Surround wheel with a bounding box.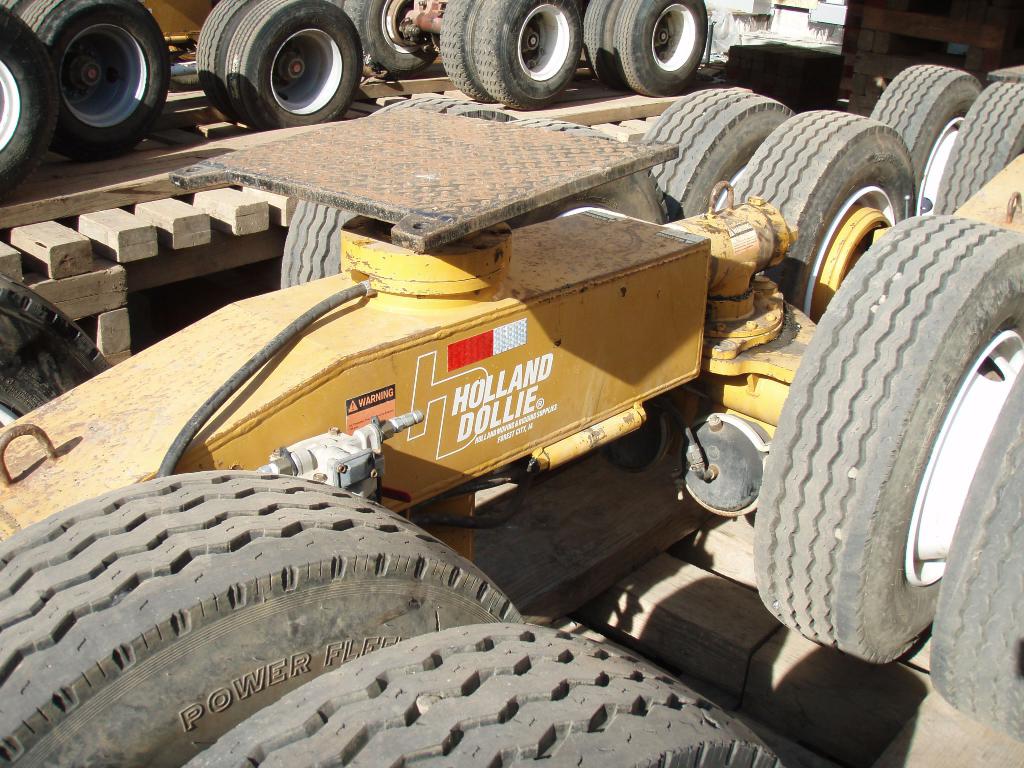
(x1=347, y1=0, x2=438, y2=79).
